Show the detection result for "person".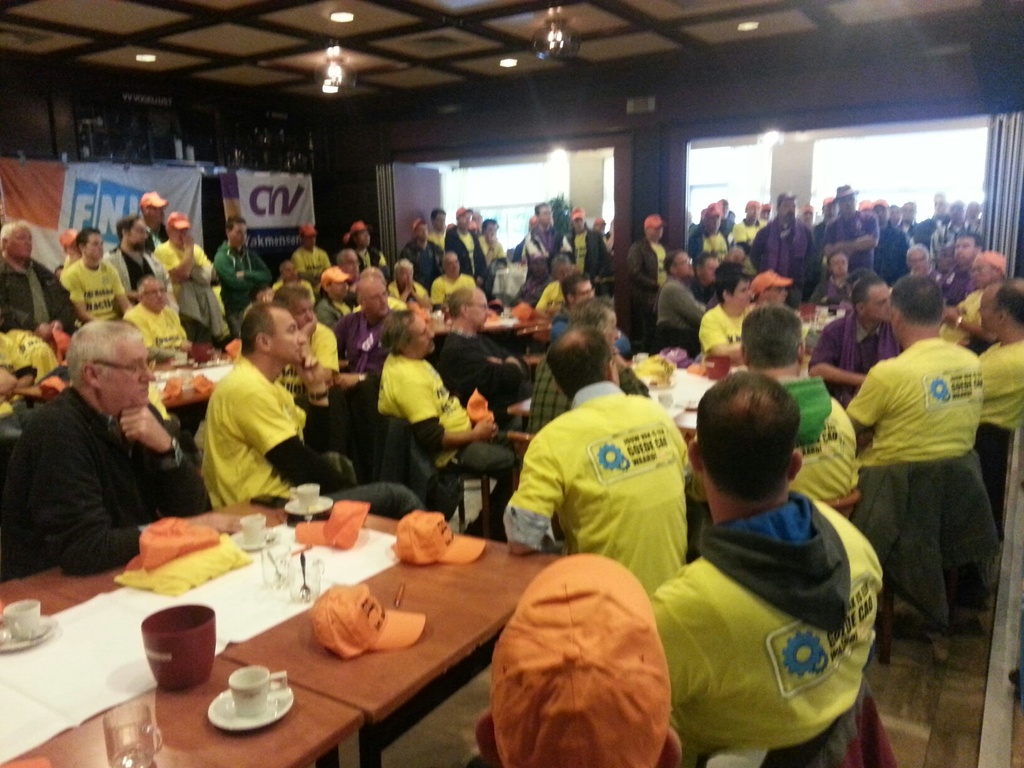
box=[447, 203, 492, 300].
